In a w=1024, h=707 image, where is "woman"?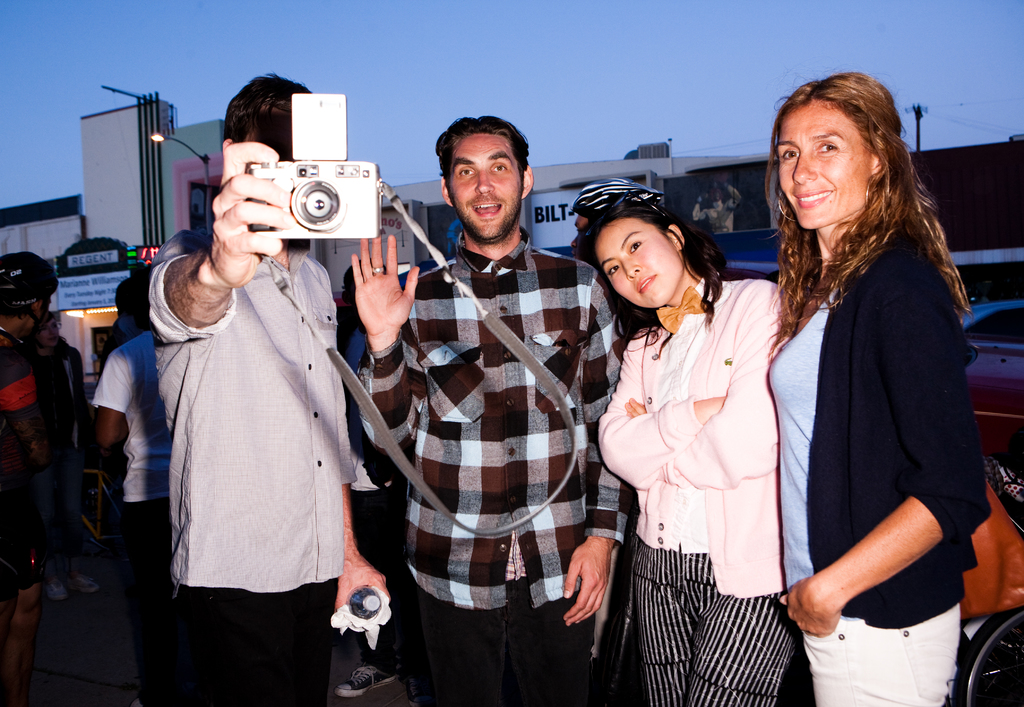
(558, 168, 792, 706).
